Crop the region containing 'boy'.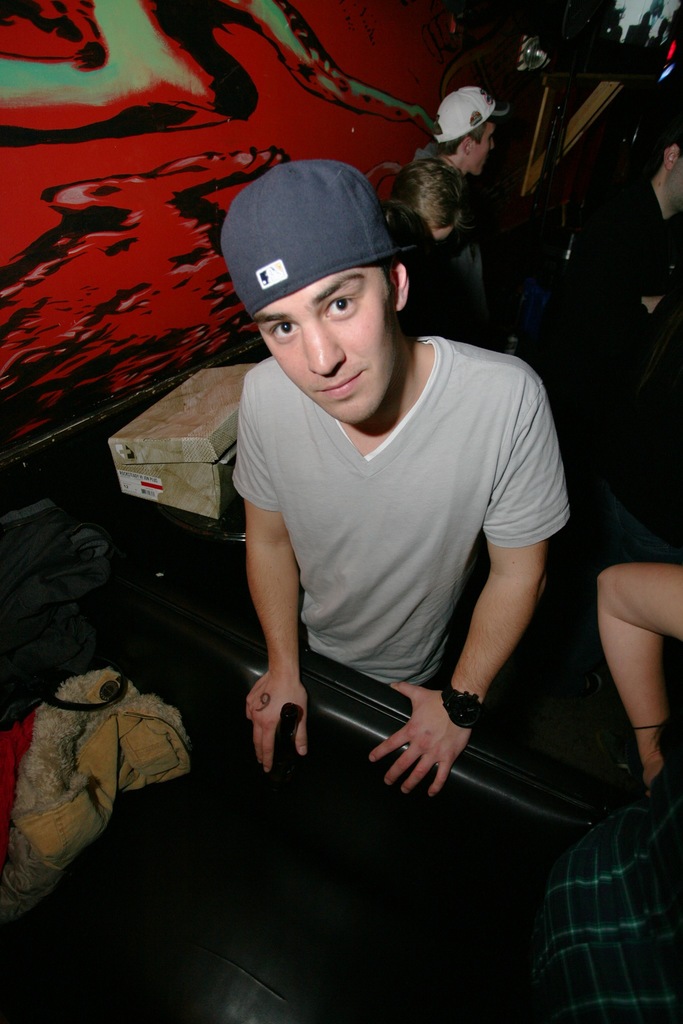
Crop region: bbox=(566, 136, 682, 400).
